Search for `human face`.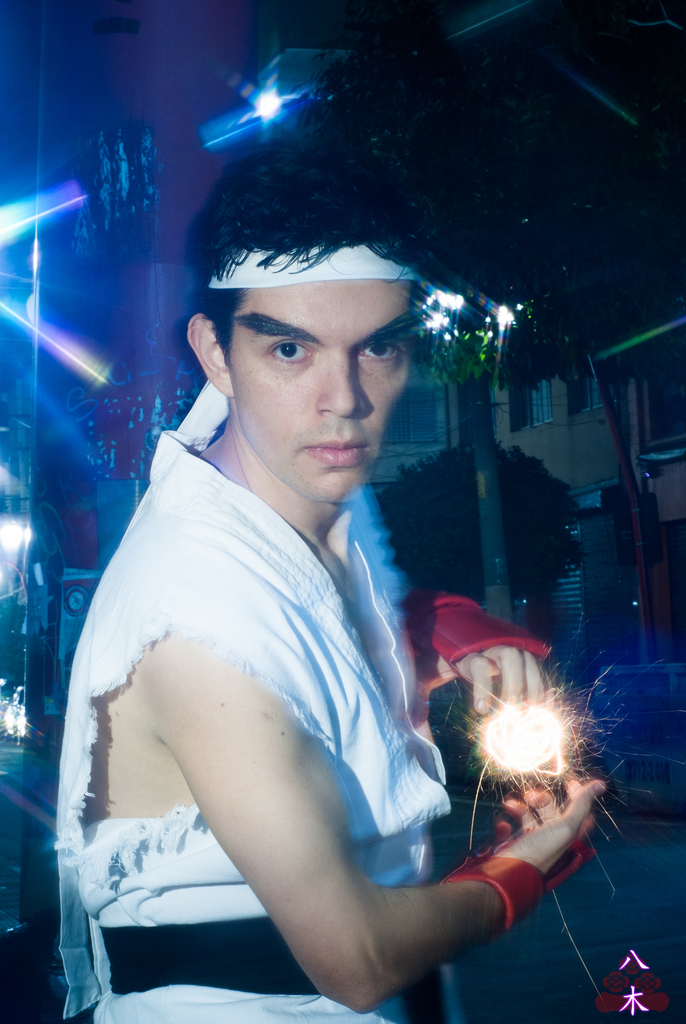
Found at l=230, t=269, r=414, b=507.
